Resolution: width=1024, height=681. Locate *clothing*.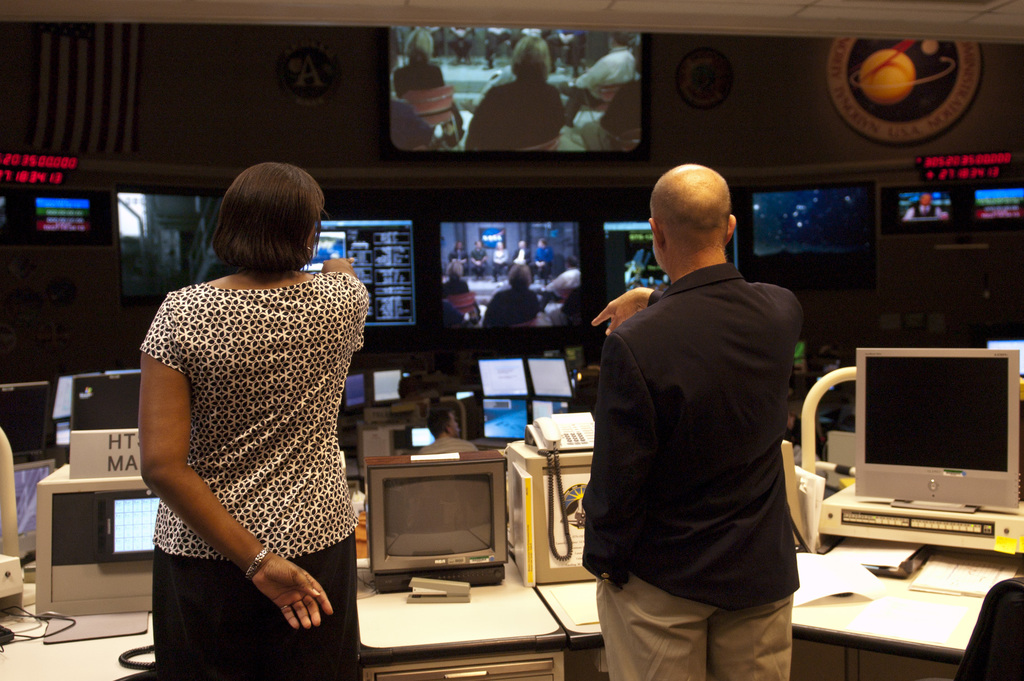
region(387, 54, 442, 96).
